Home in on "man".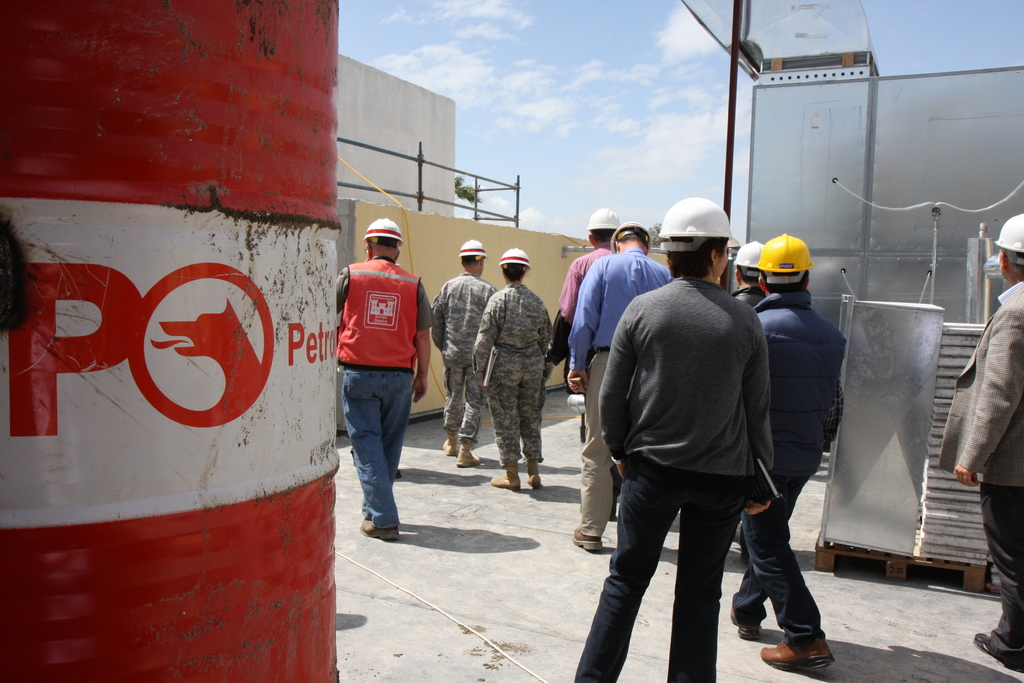
Homed in at (572,189,777,682).
